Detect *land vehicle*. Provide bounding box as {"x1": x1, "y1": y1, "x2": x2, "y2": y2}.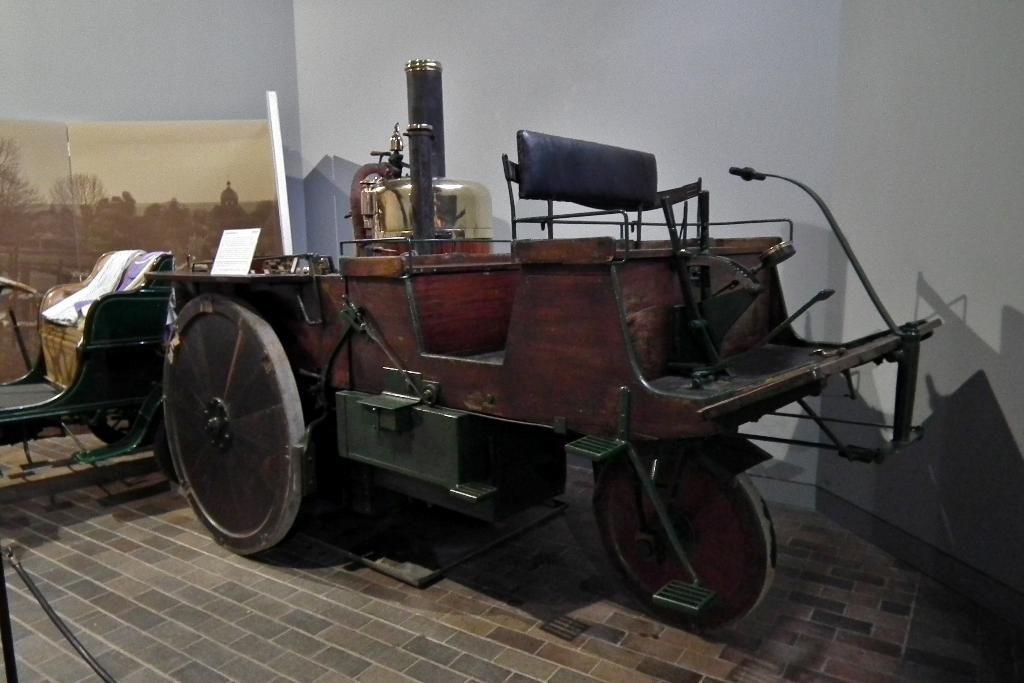
{"x1": 0, "y1": 247, "x2": 332, "y2": 473}.
